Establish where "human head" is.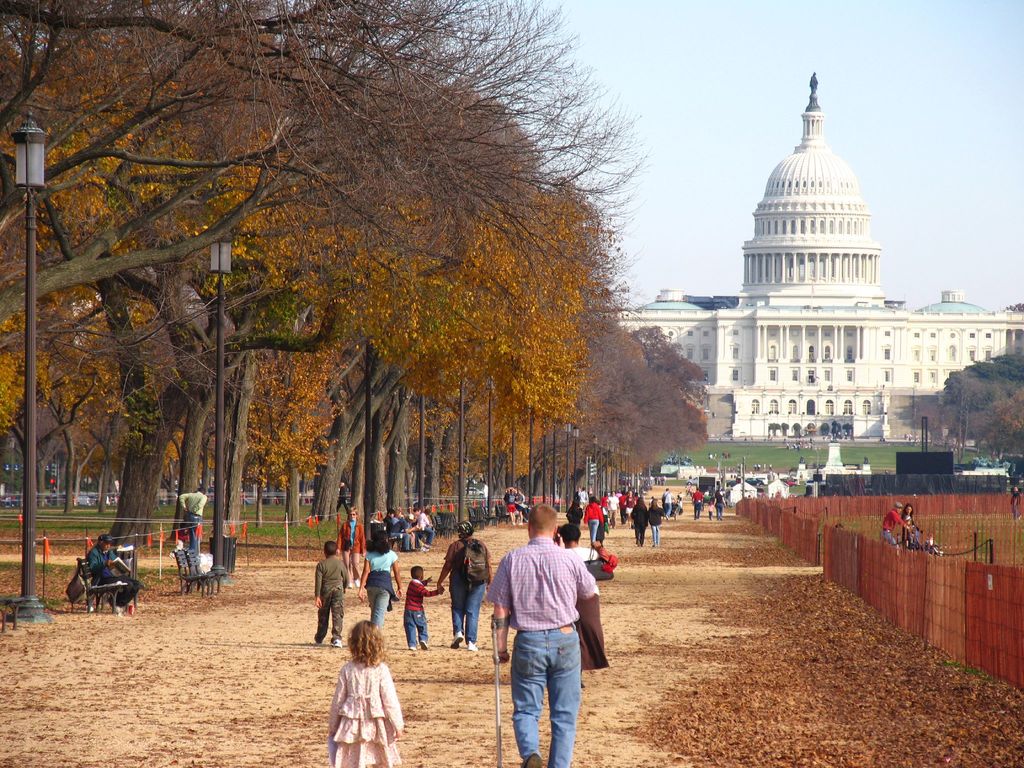
Established at 561,522,584,545.
